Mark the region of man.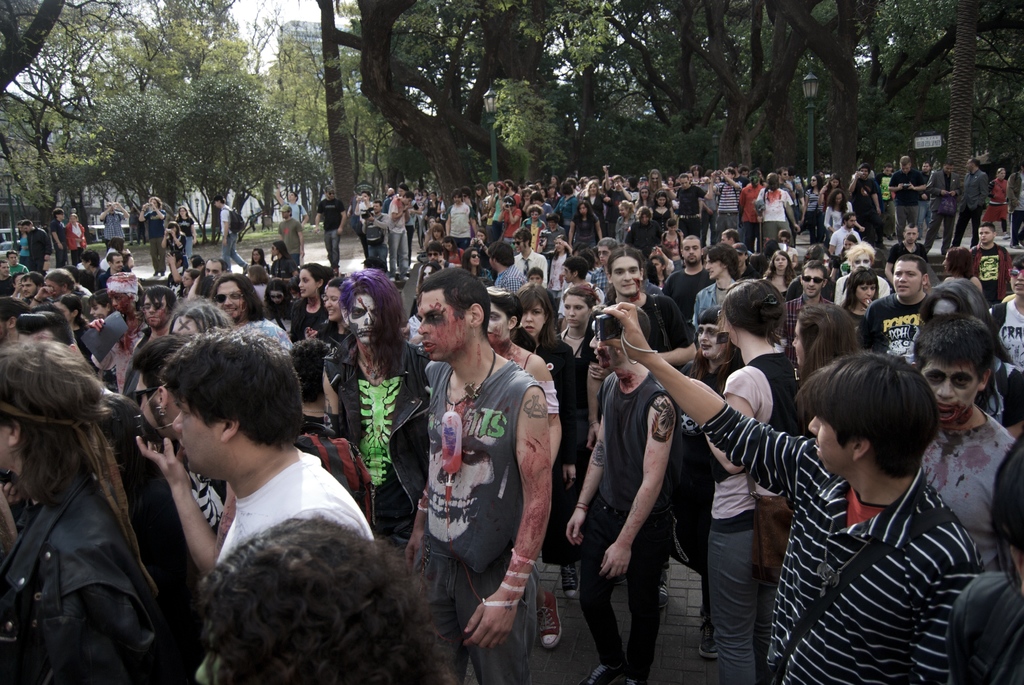
Region: <box>381,189,414,275</box>.
